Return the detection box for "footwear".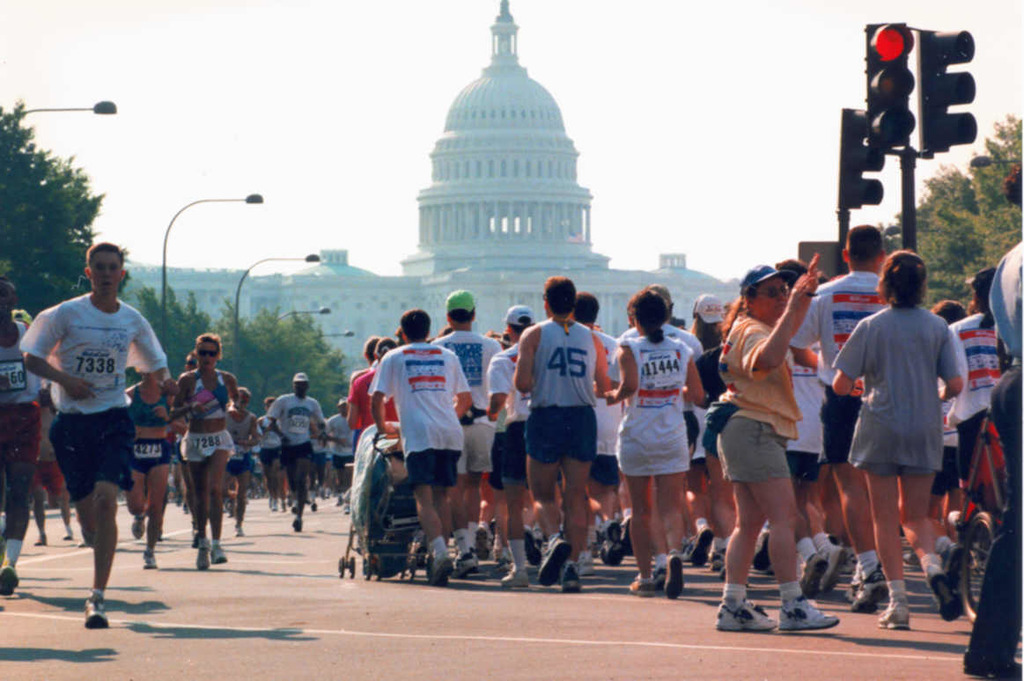
(x1=498, y1=579, x2=525, y2=585).
